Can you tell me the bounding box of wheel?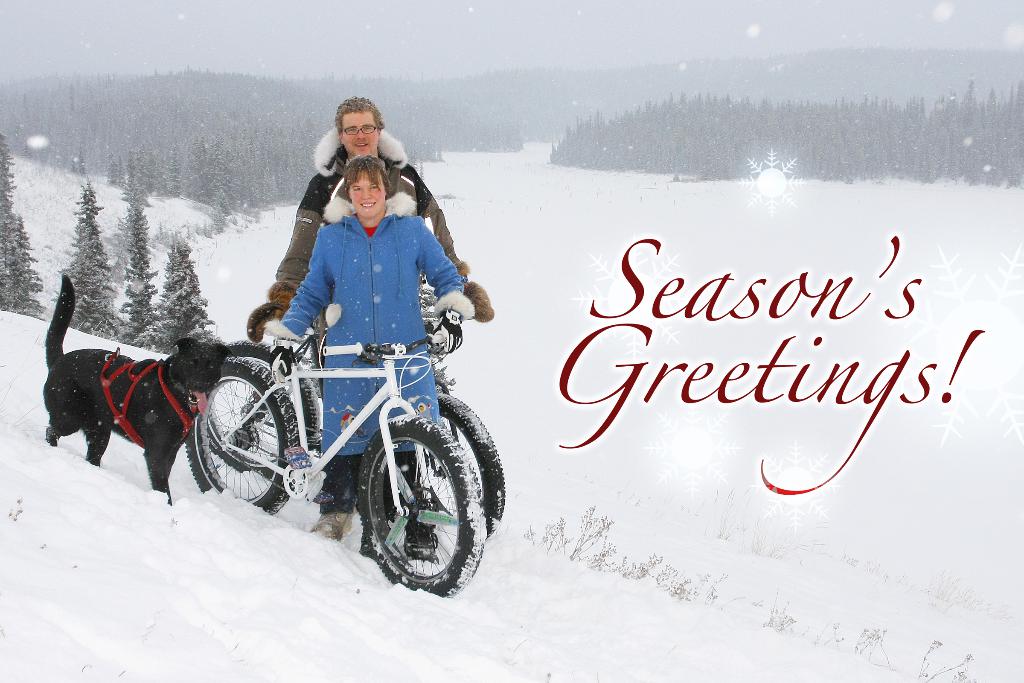
left=422, top=393, right=506, bottom=542.
